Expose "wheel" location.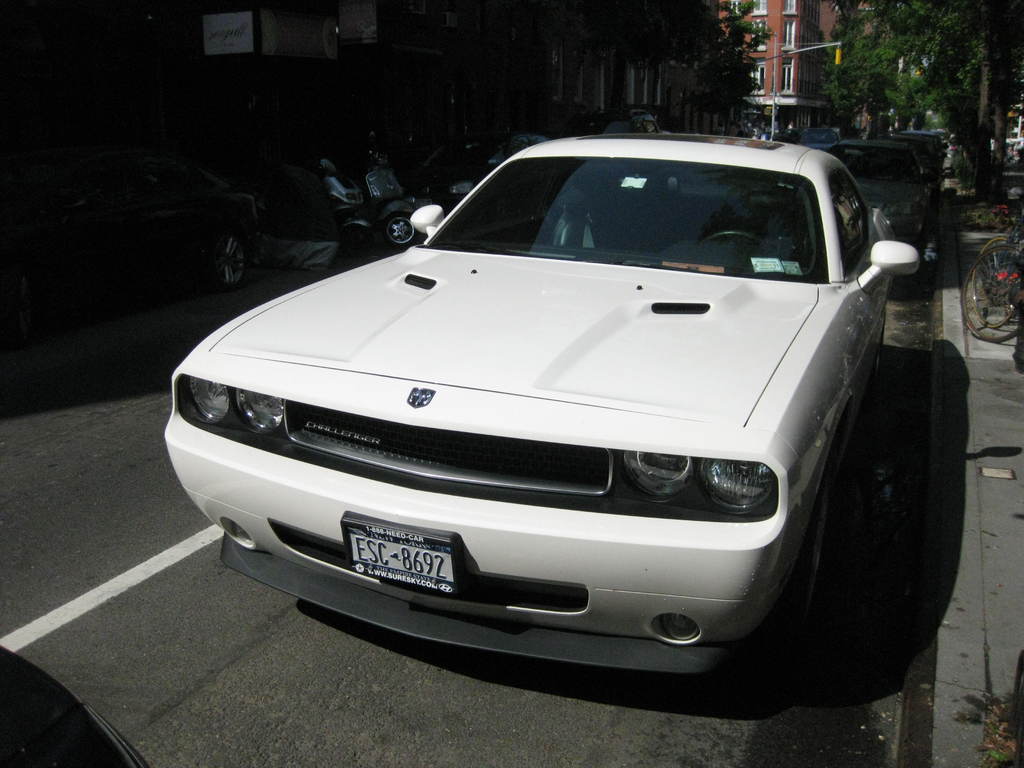
Exposed at box(798, 477, 825, 602).
